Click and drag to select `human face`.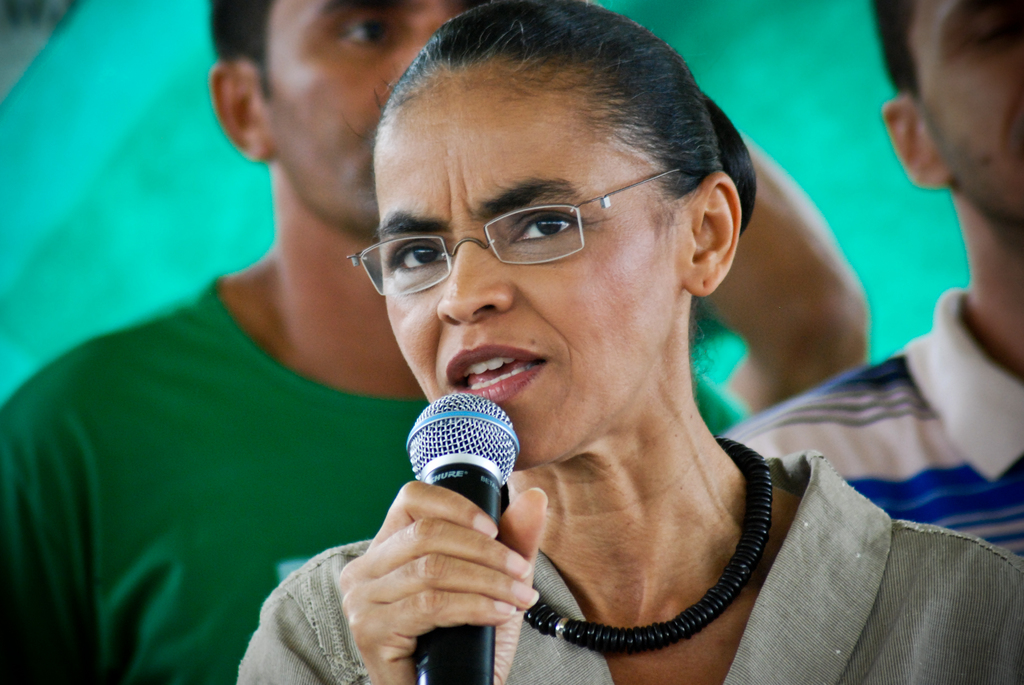
Selection: BBox(267, 0, 483, 235).
